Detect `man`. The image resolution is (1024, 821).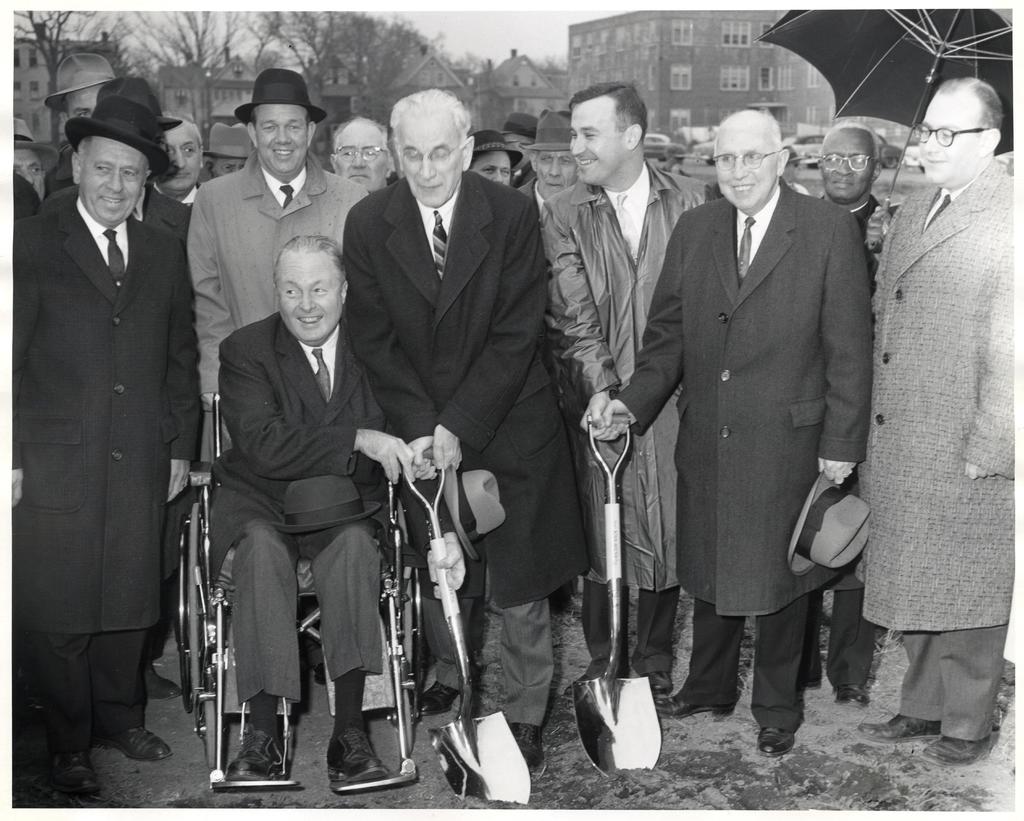
box(856, 77, 1012, 760).
